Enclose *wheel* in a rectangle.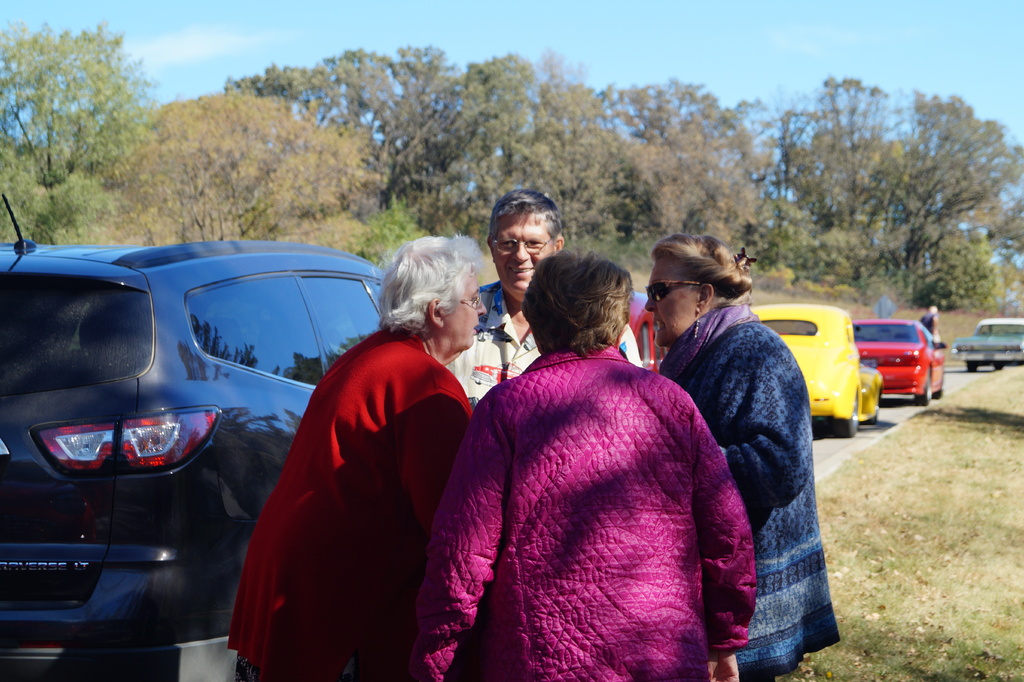
<region>968, 362, 977, 370</region>.
